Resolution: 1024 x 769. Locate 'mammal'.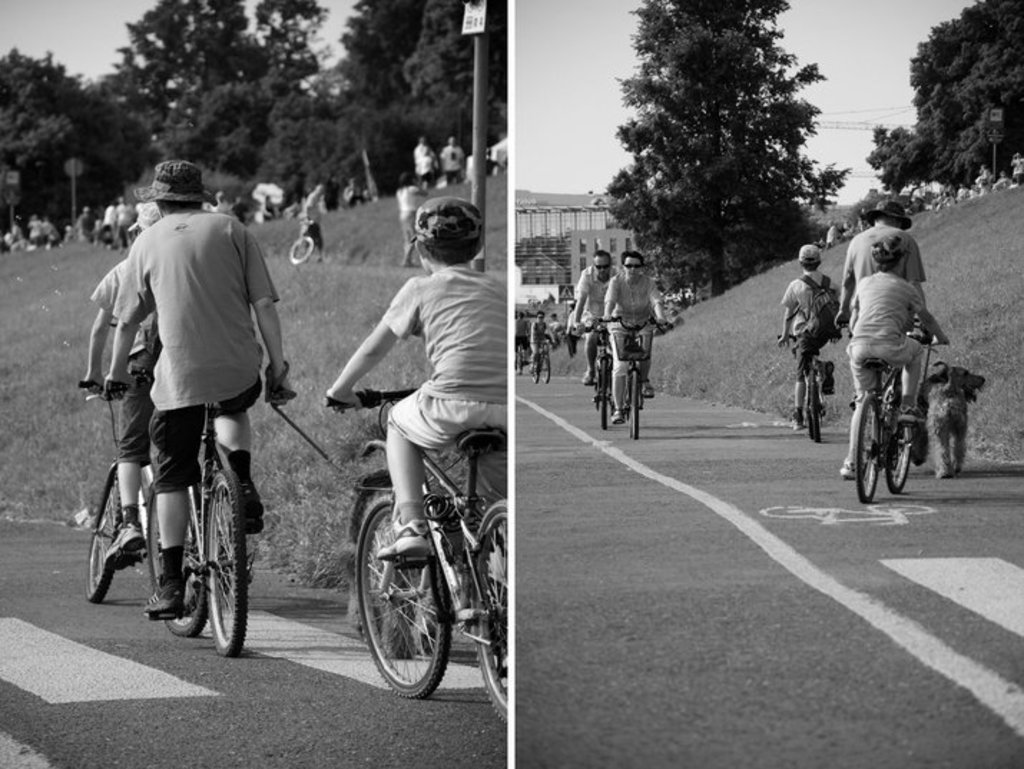
(x1=107, y1=156, x2=296, y2=619).
